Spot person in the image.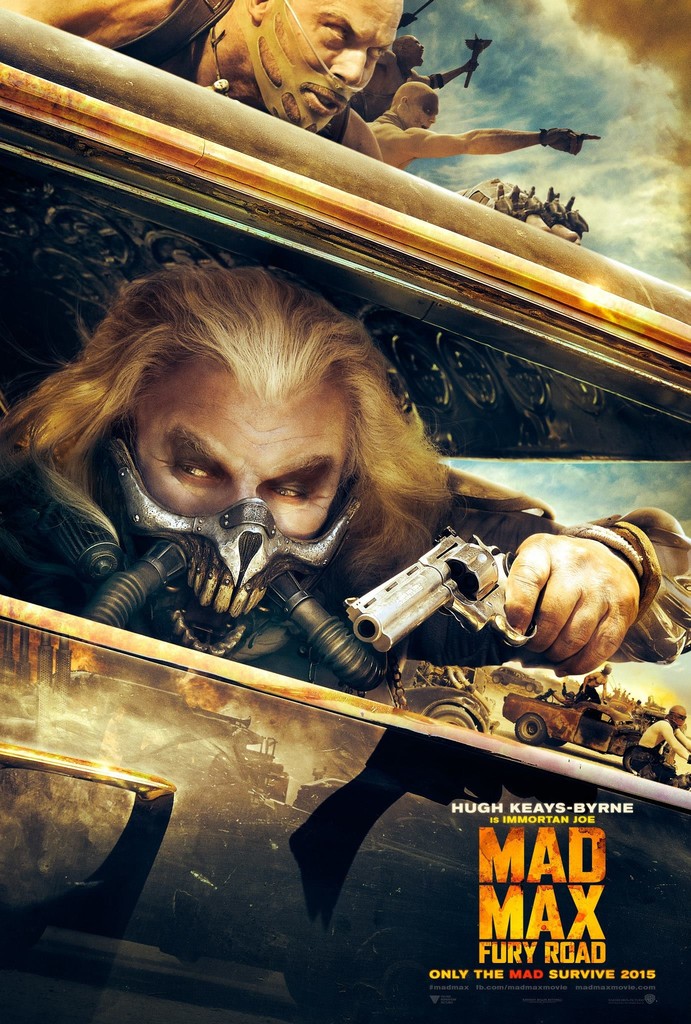
person found at box(0, 0, 405, 152).
